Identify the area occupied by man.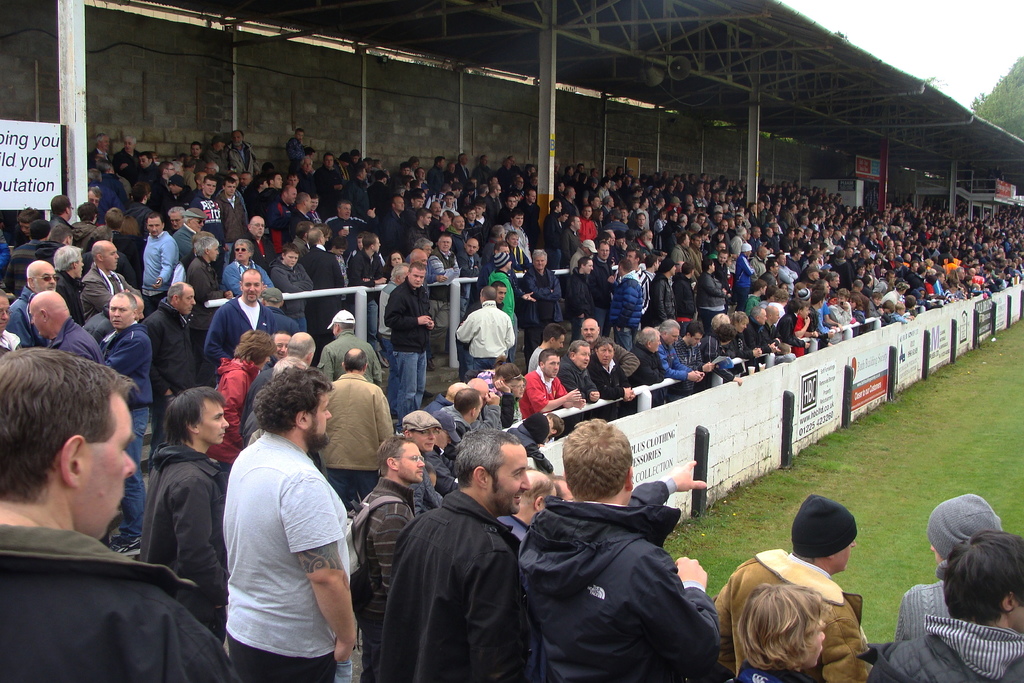
Area: (49, 191, 76, 247).
